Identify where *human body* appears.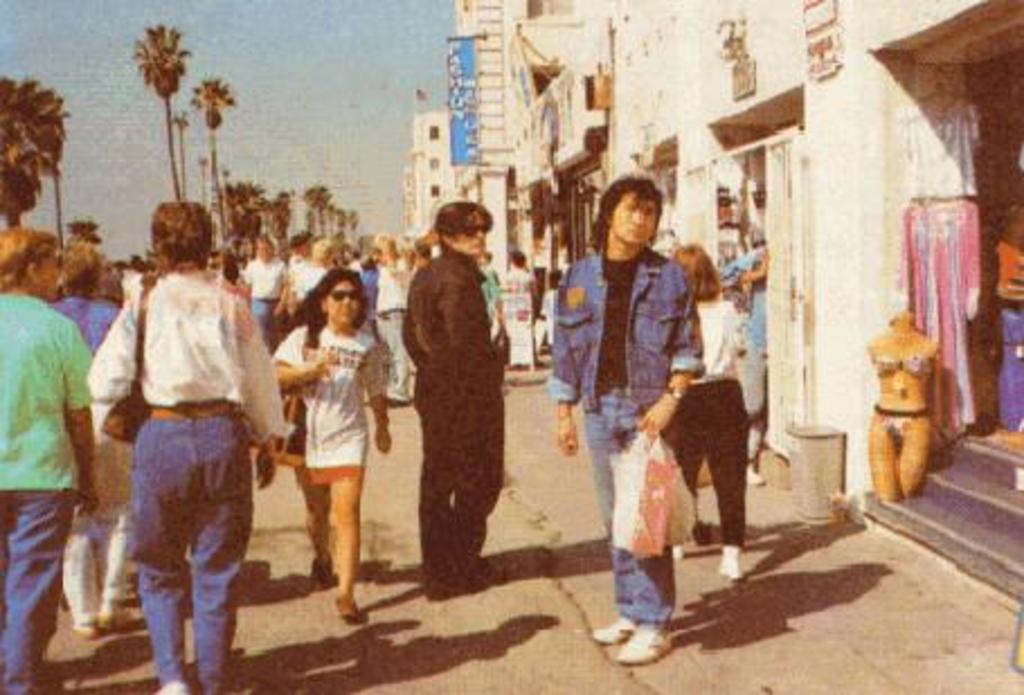
Appears at 668/245/745/578.
